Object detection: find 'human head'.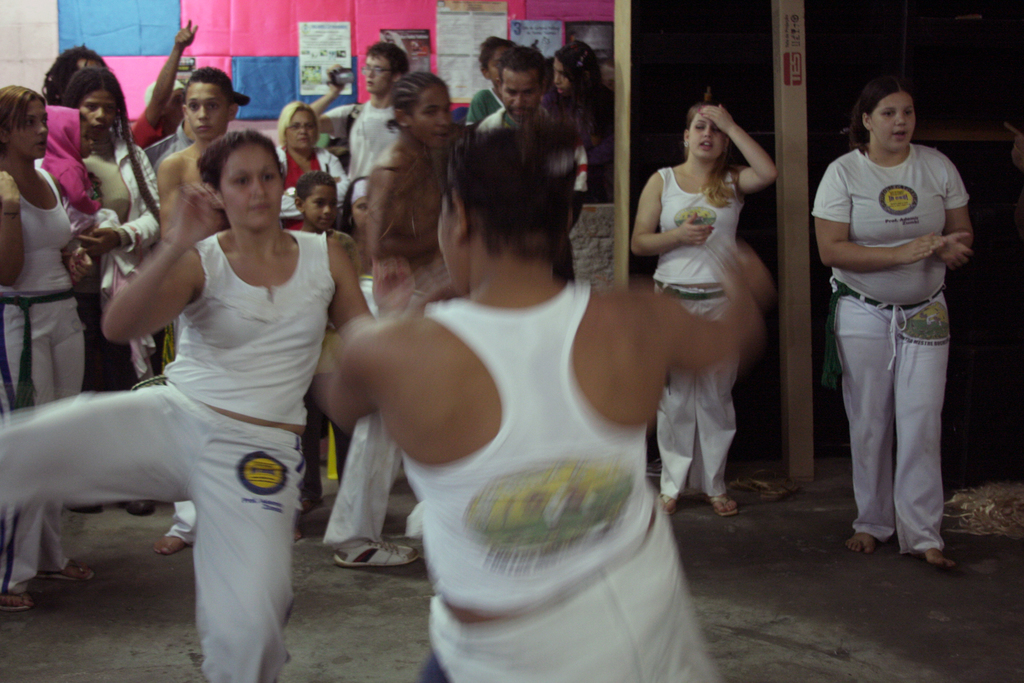
[360,42,412,95].
